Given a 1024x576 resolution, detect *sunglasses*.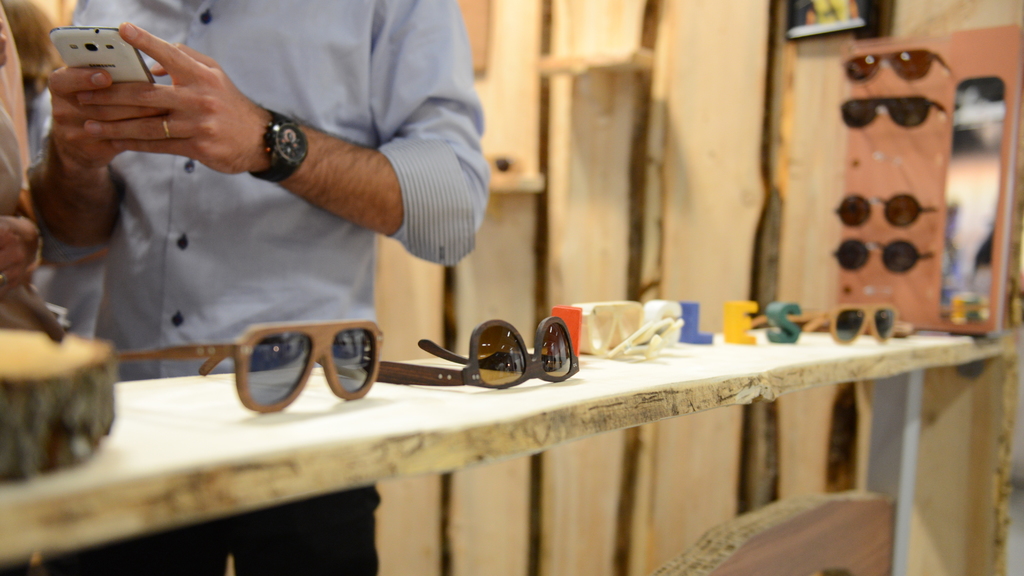
835:192:936:225.
